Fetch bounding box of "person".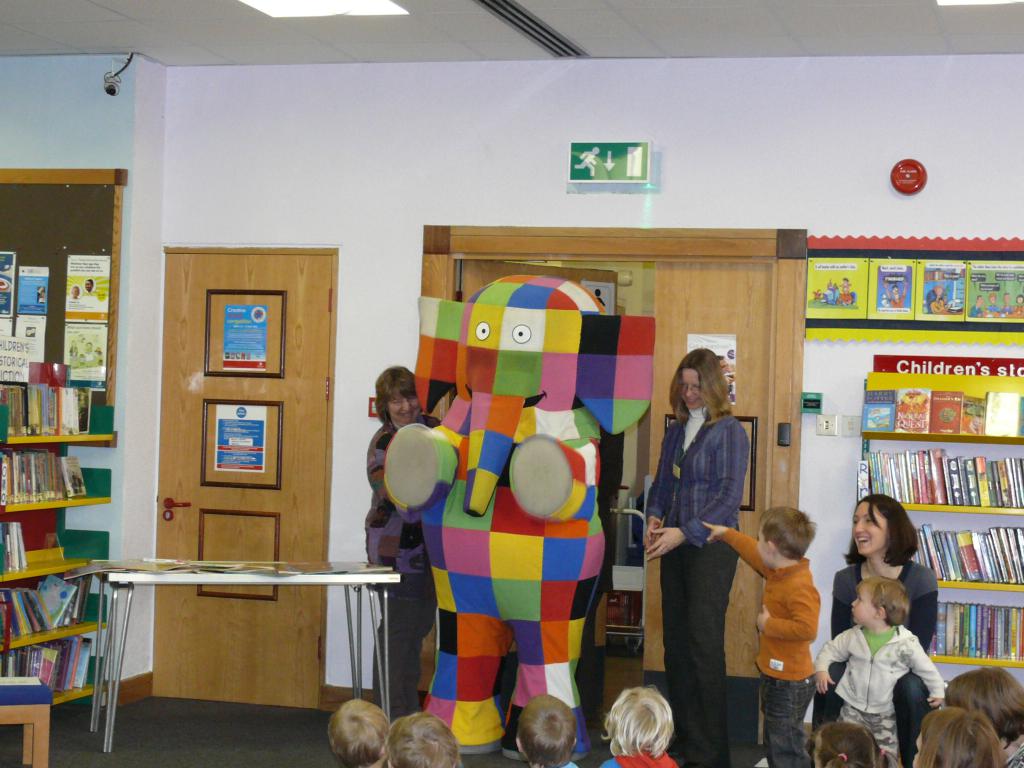
Bbox: [605, 684, 668, 761].
